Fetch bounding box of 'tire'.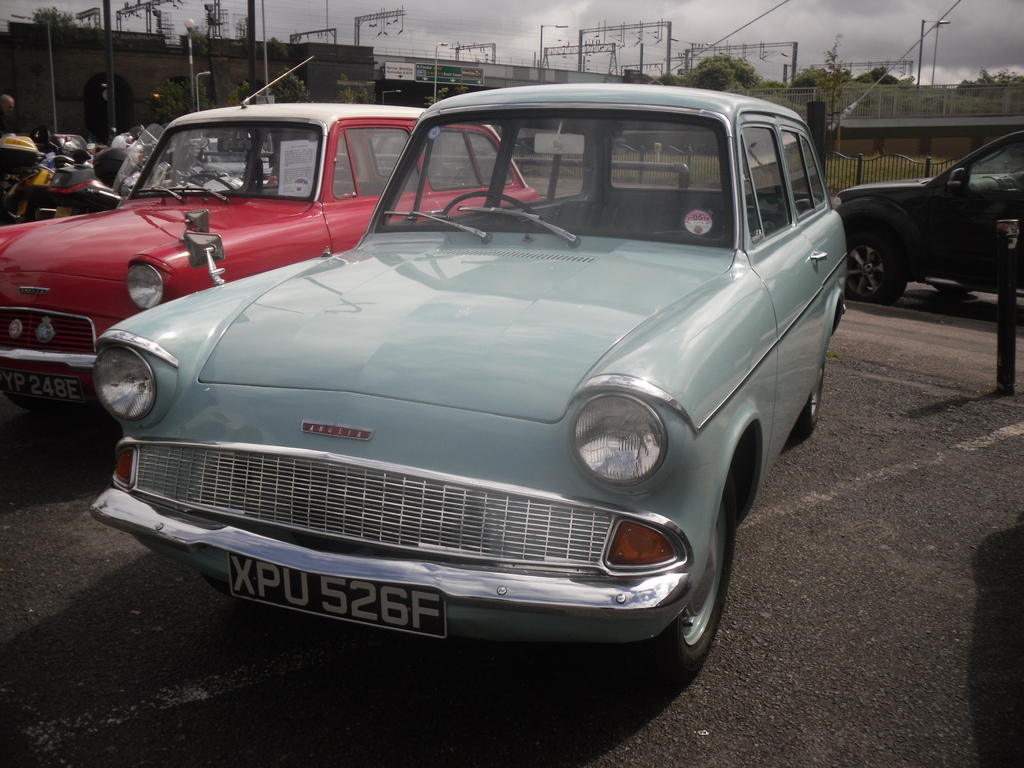
Bbox: (797,321,827,430).
